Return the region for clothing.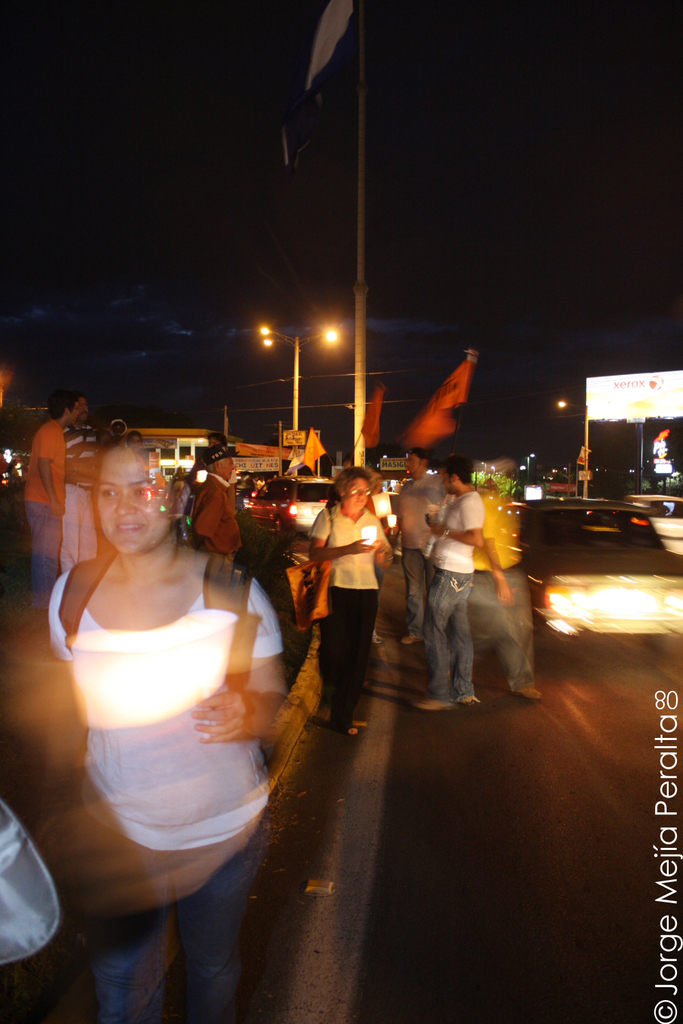
bbox=[23, 563, 289, 1023].
